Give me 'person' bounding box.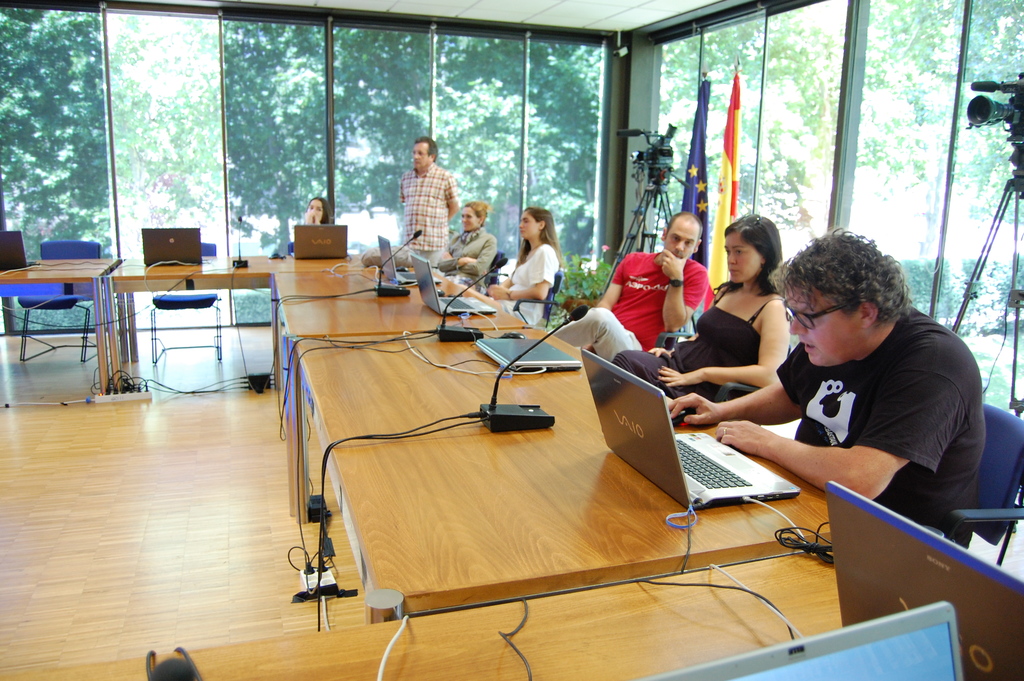
<bbox>550, 211, 708, 361</bbox>.
